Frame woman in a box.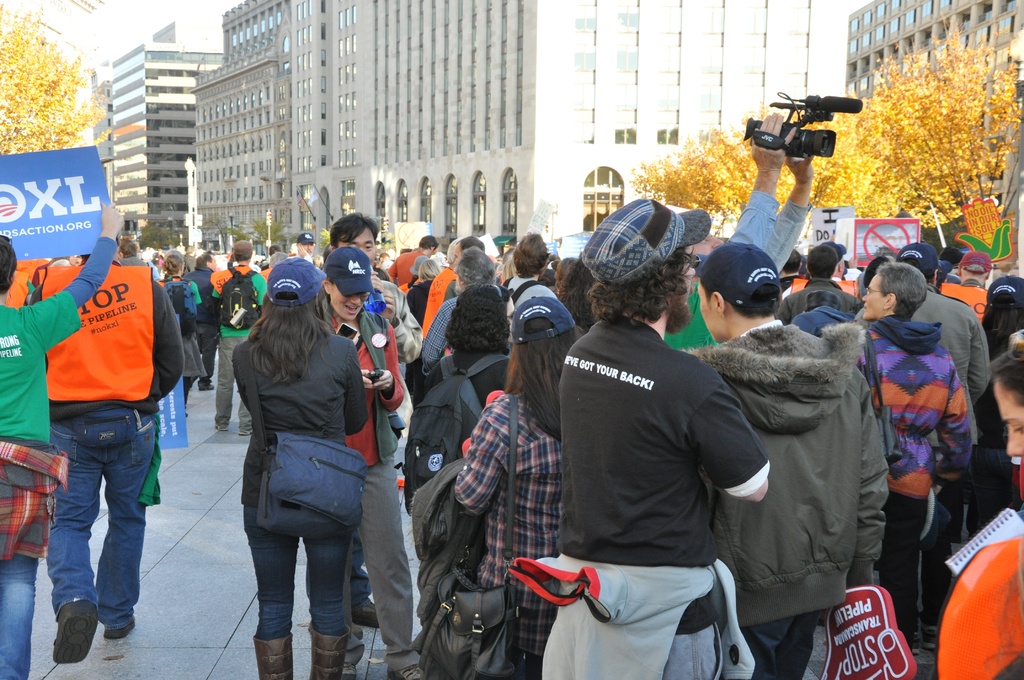
449,298,582,679.
